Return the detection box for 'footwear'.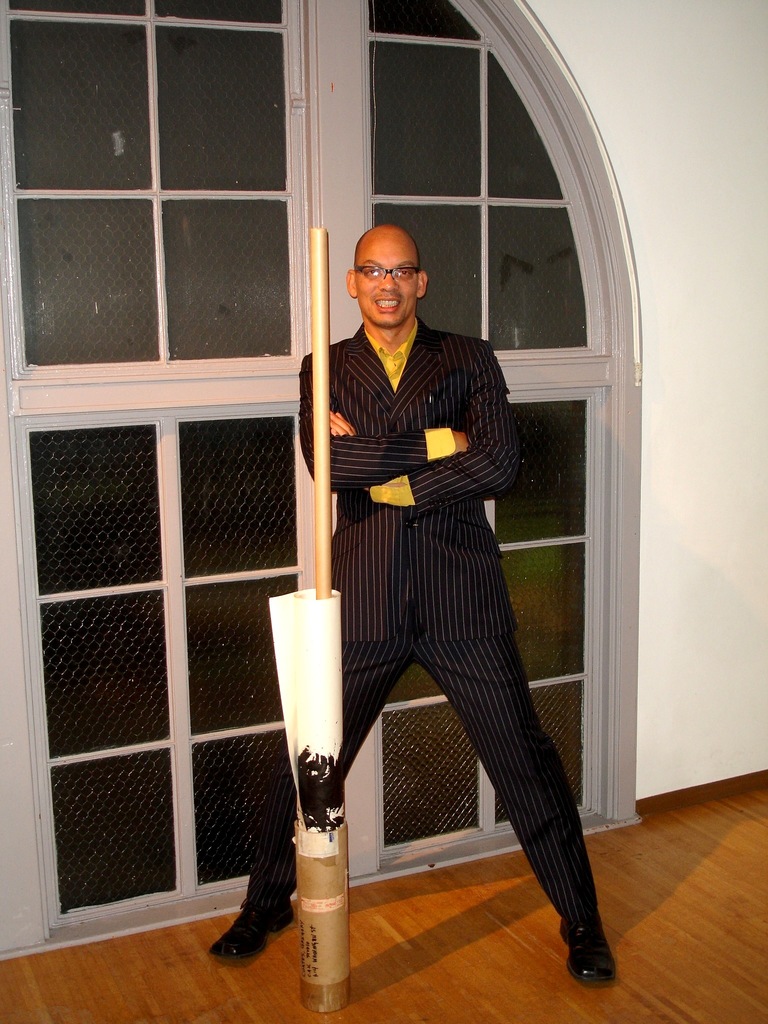
crop(559, 911, 632, 989).
